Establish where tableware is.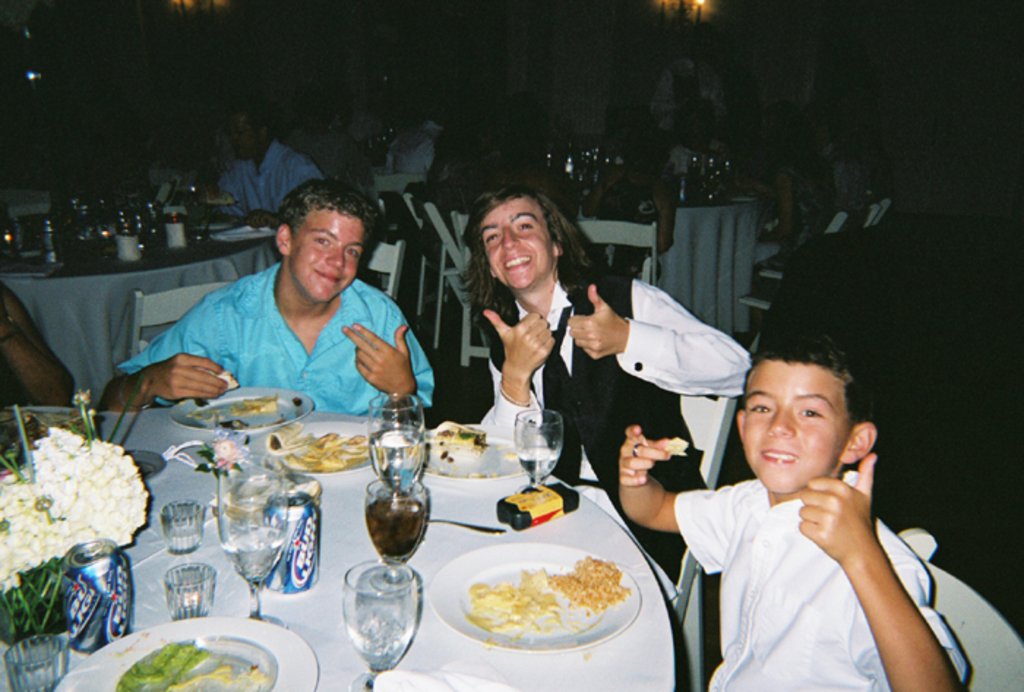
Established at crop(275, 414, 379, 477).
